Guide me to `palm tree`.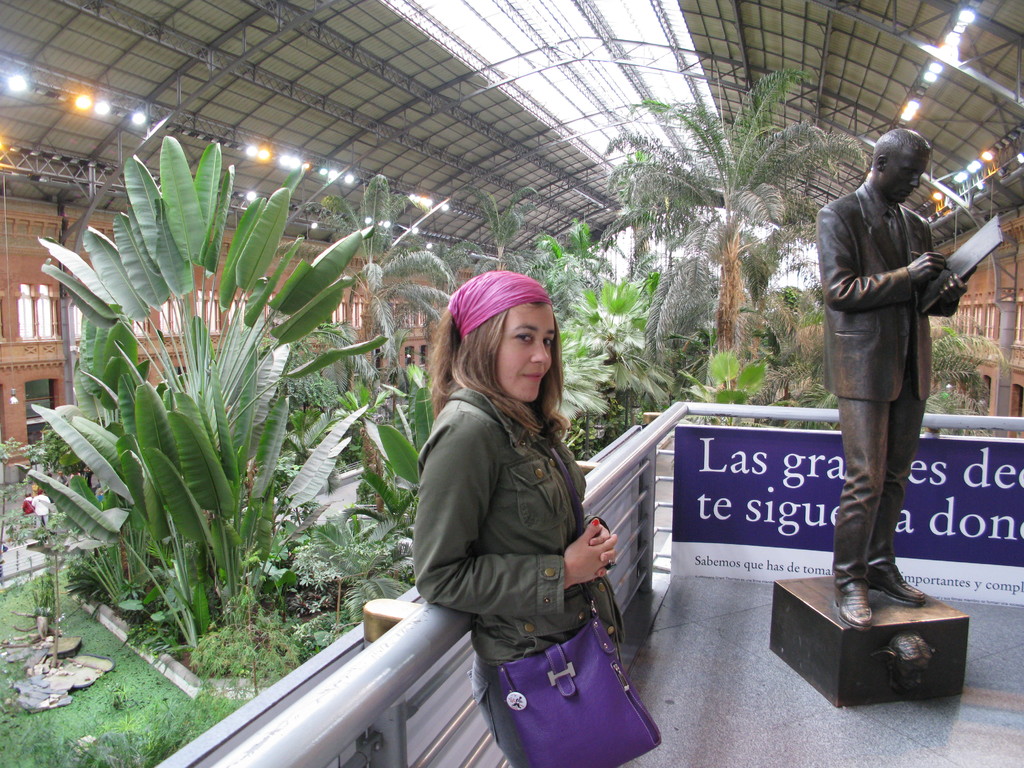
Guidance: (left=598, top=69, right=863, bottom=382).
